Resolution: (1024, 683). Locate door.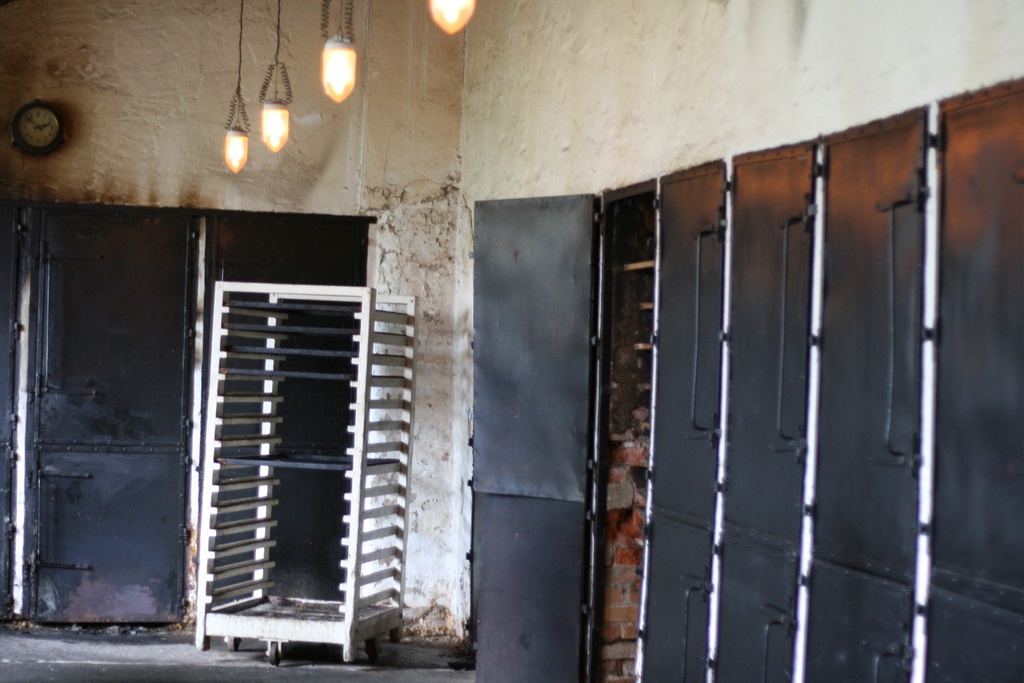
[808,124,929,682].
